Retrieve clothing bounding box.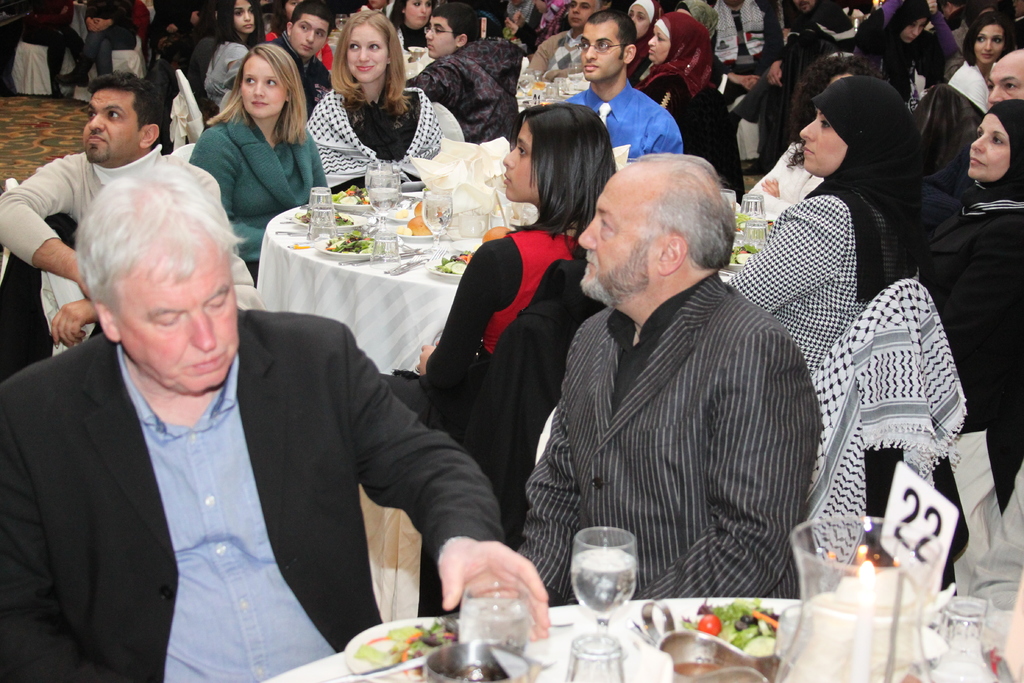
Bounding box: 92, 0, 161, 80.
